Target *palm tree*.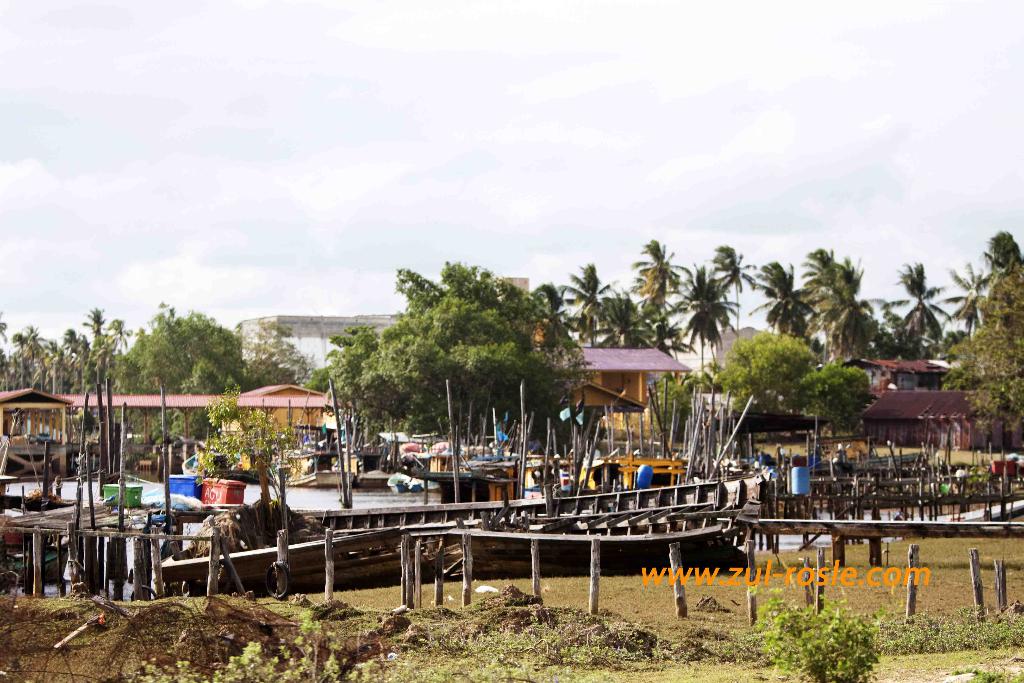
Target region: {"left": 883, "top": 264, "right": 941, "bottom": 355}.
